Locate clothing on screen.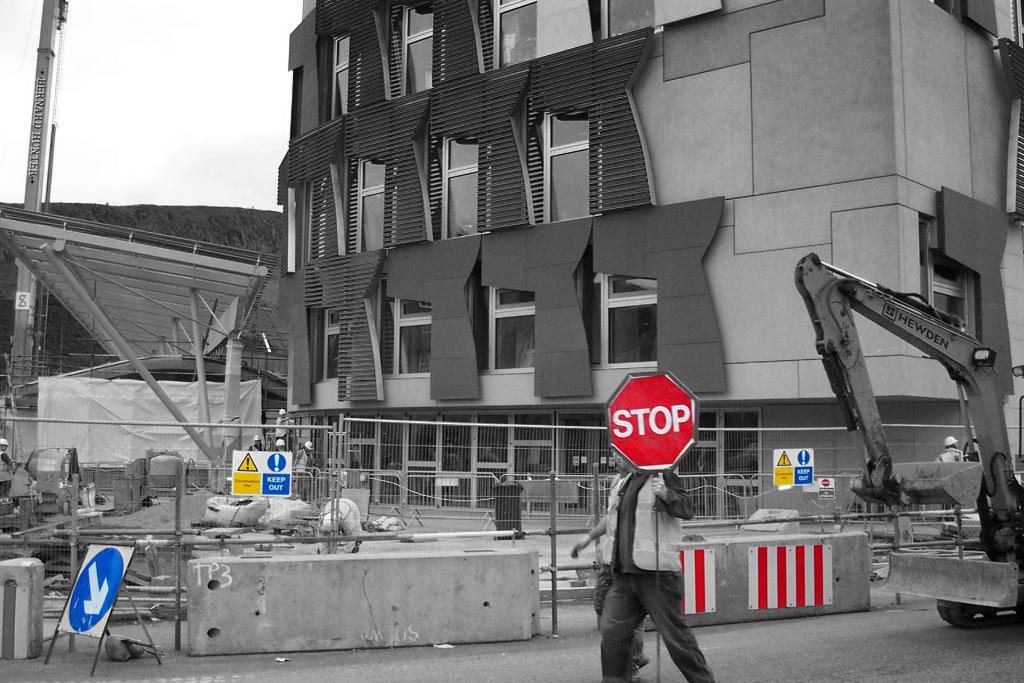
On screen at select_region(602, 465, 742, 682).
